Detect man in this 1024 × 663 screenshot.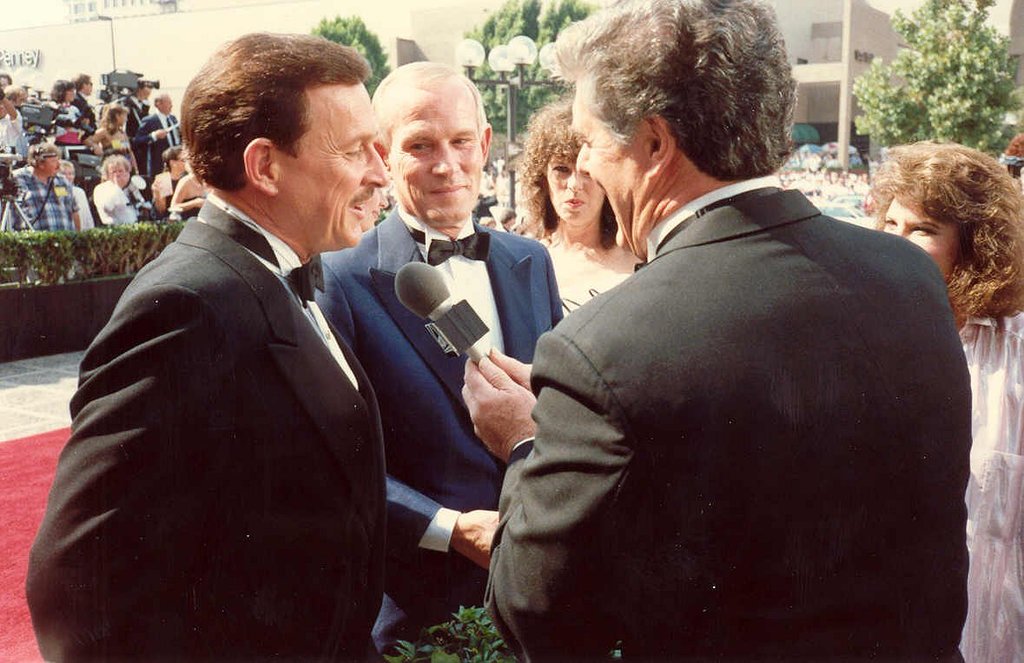
Detection: 123, 78, 151, 139.
